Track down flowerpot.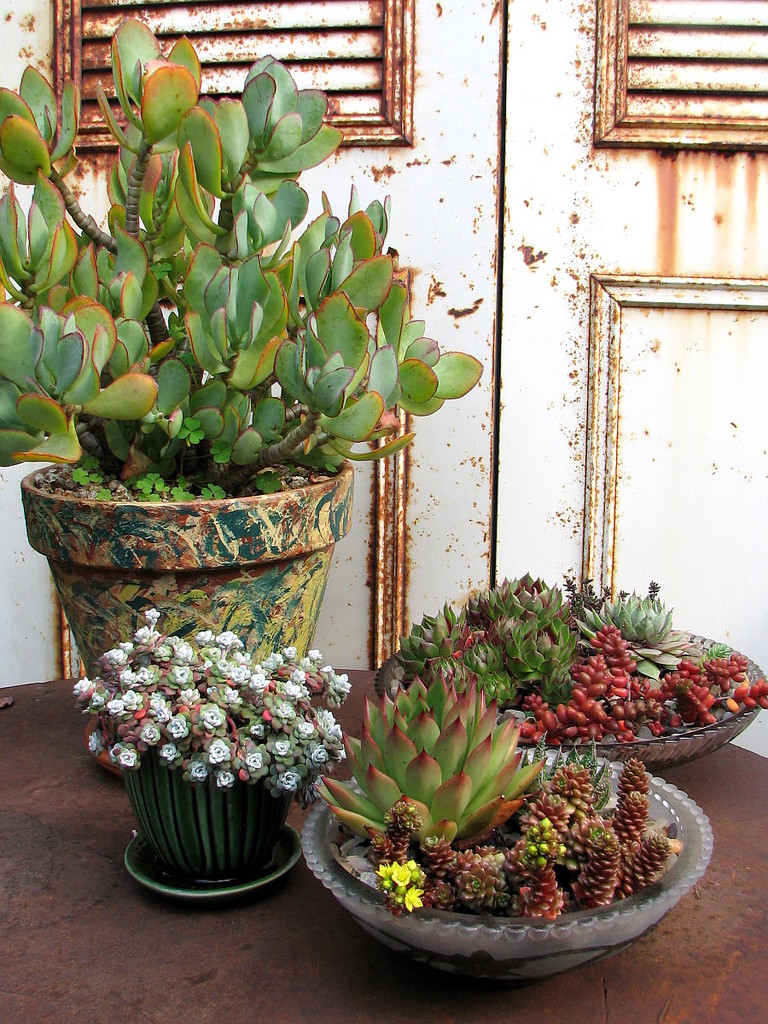
Tracked to pyautogui.locateOnScreen(298, 738, 707, 985).
